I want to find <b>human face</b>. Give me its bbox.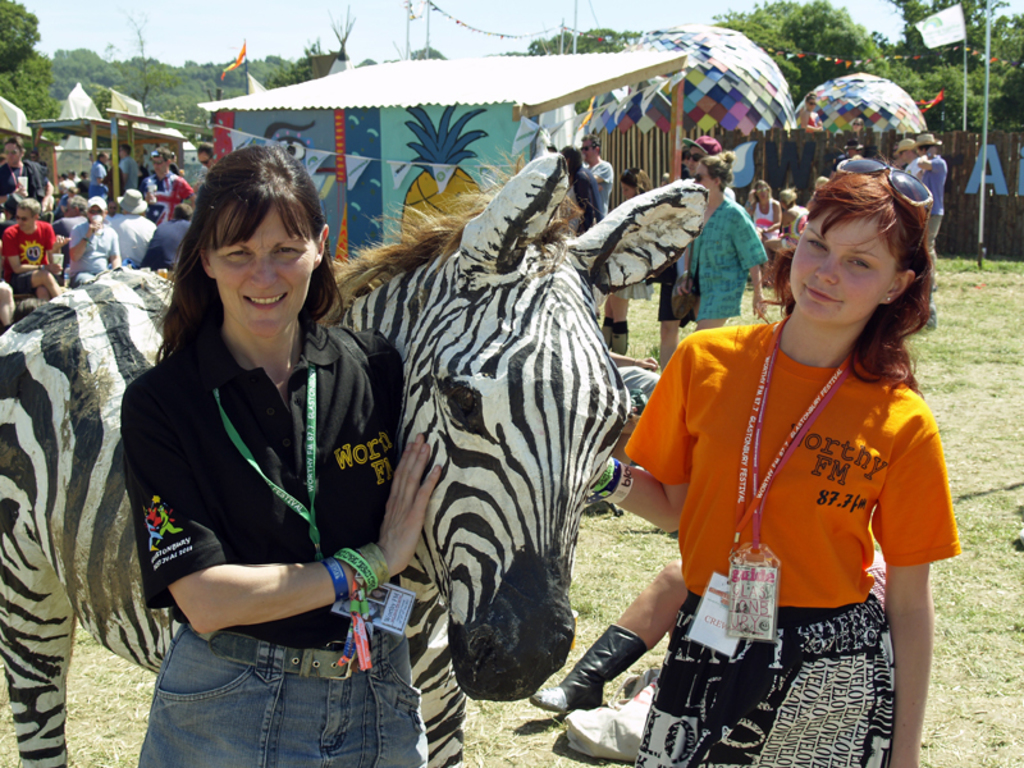
[x1=791, y1=212, x2=891, y2=329].
